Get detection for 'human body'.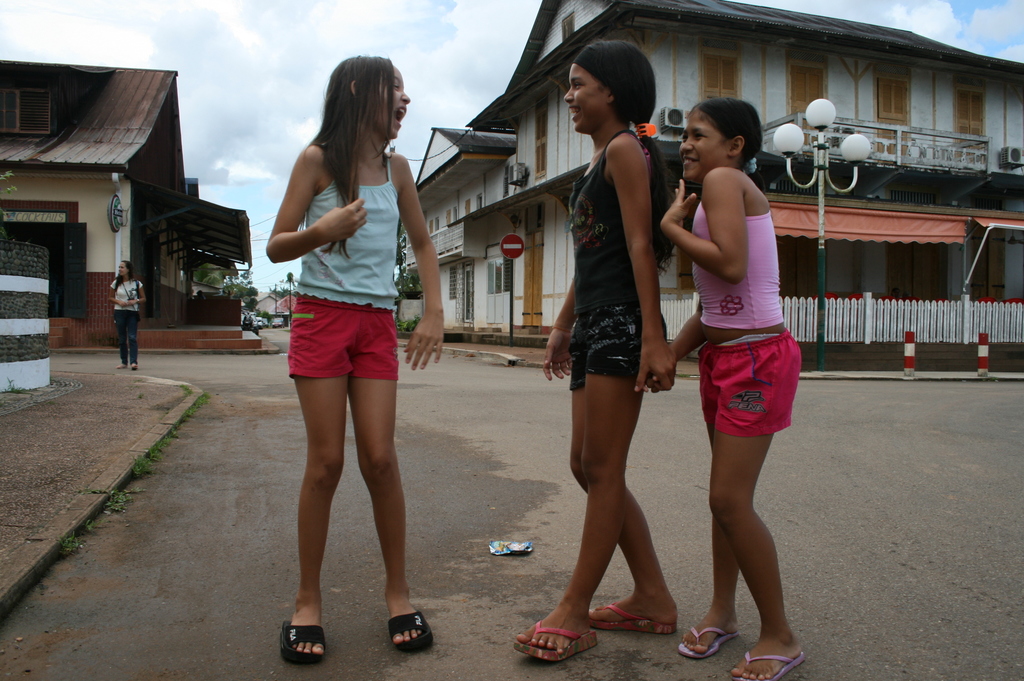
Detection: [x1=268, y1=54, x2=449, y2=671].
